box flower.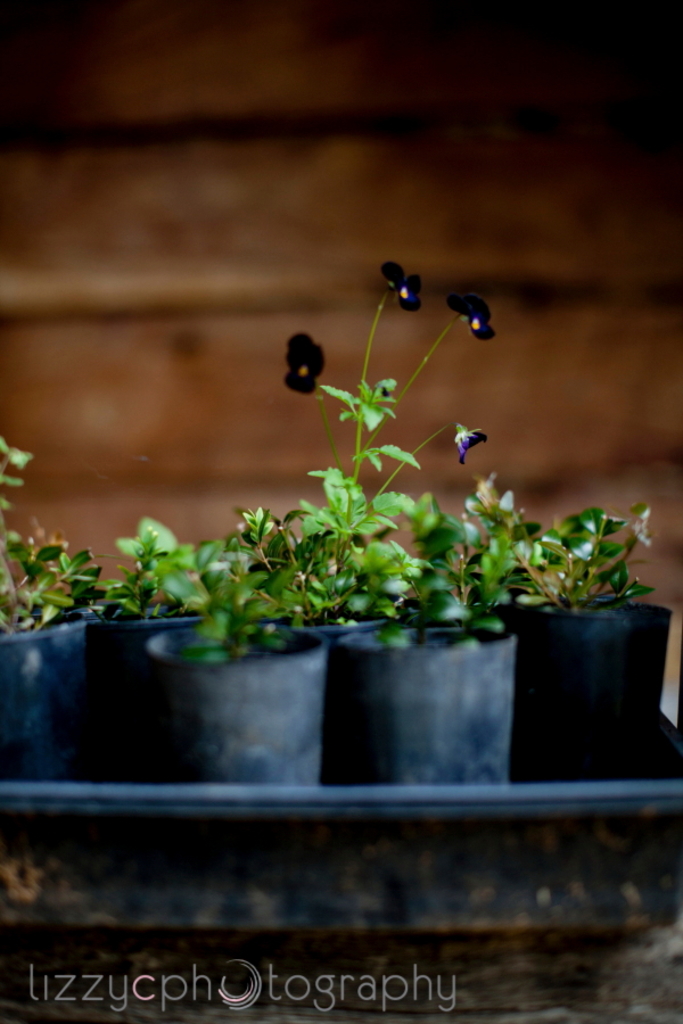
bbox(377, 259, 427, 308).
